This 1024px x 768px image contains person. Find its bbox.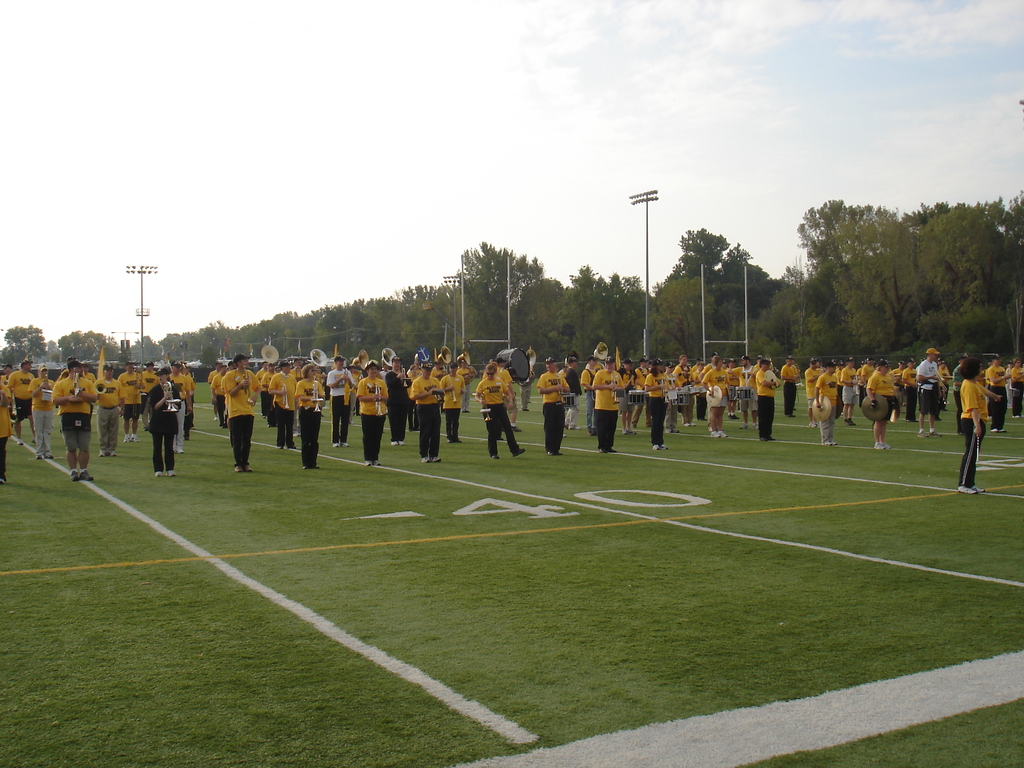
<region>294, 364, 324, 468</region>.
